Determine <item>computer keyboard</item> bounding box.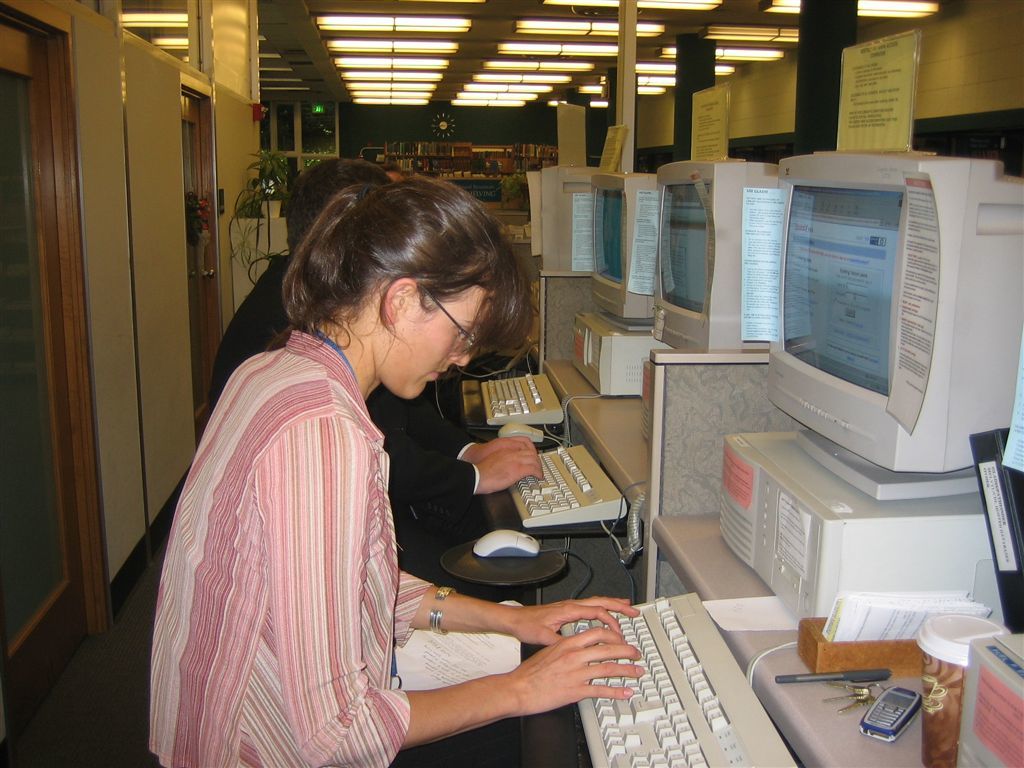
Determined: (560, 591, 802, 767).
